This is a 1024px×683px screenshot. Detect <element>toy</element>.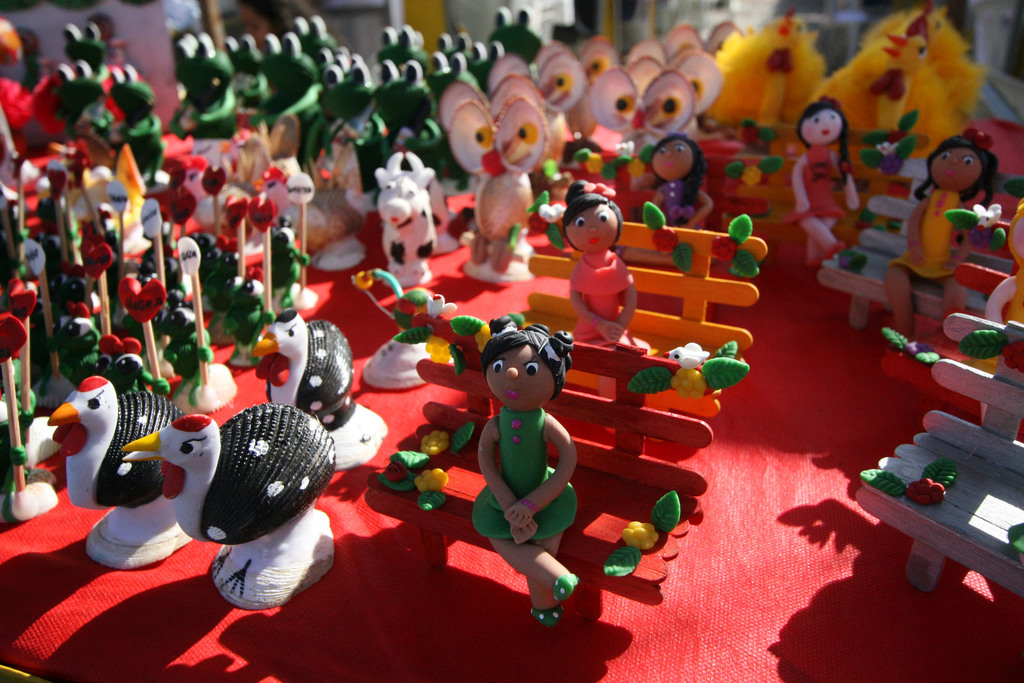
[x1=370, y1=308, x2=728, y2=616].
